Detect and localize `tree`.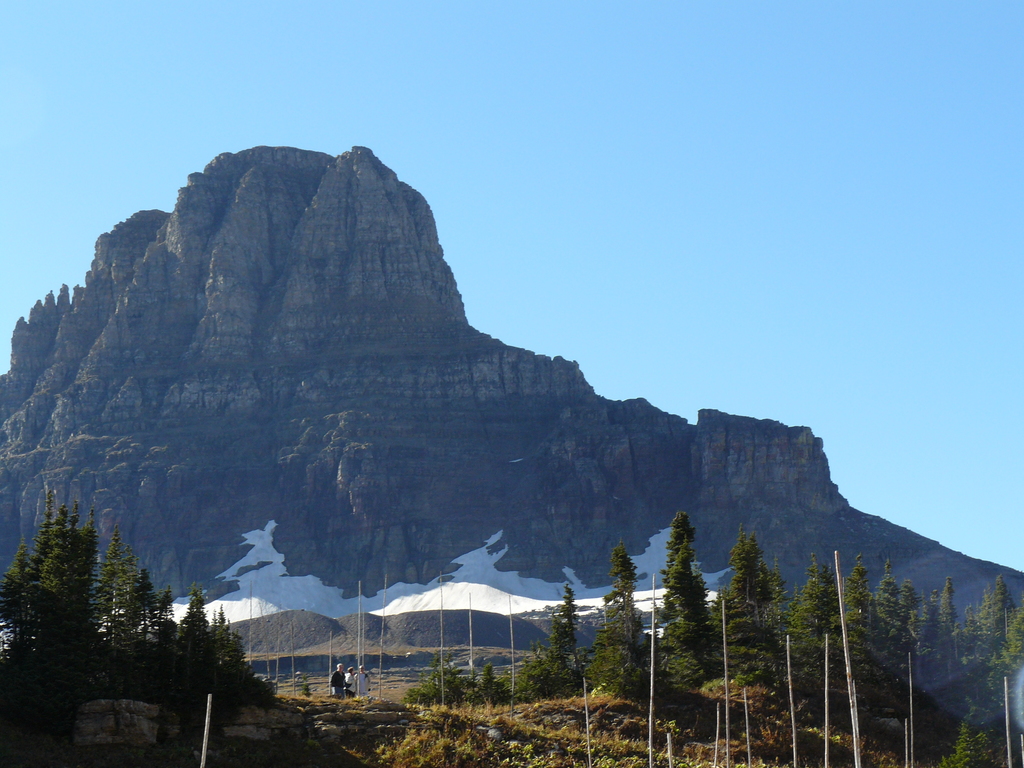
Localized at <region>648, 501, 707, 700</region>.
